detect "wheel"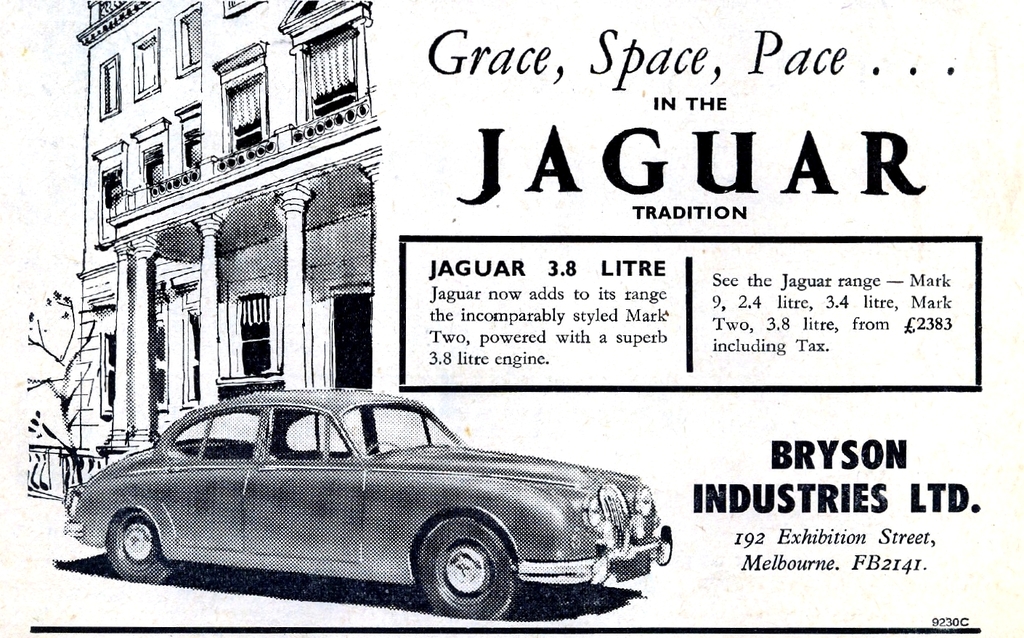
bbox(363, 438, 397, 457)
